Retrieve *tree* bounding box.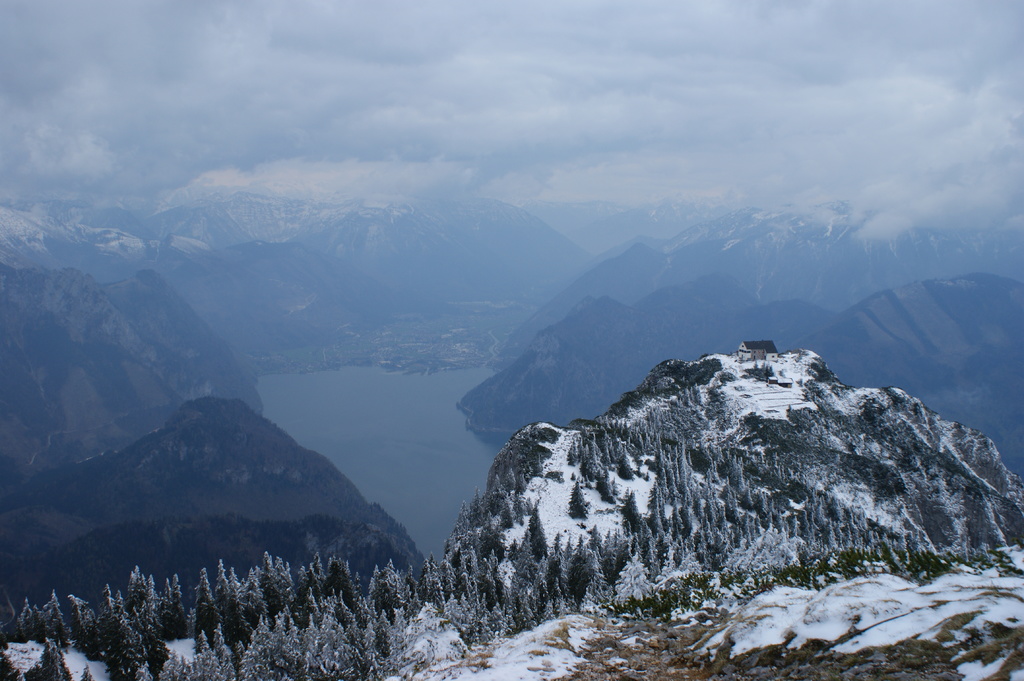
Bounding box: bbox(133, 578, 149, 616).
